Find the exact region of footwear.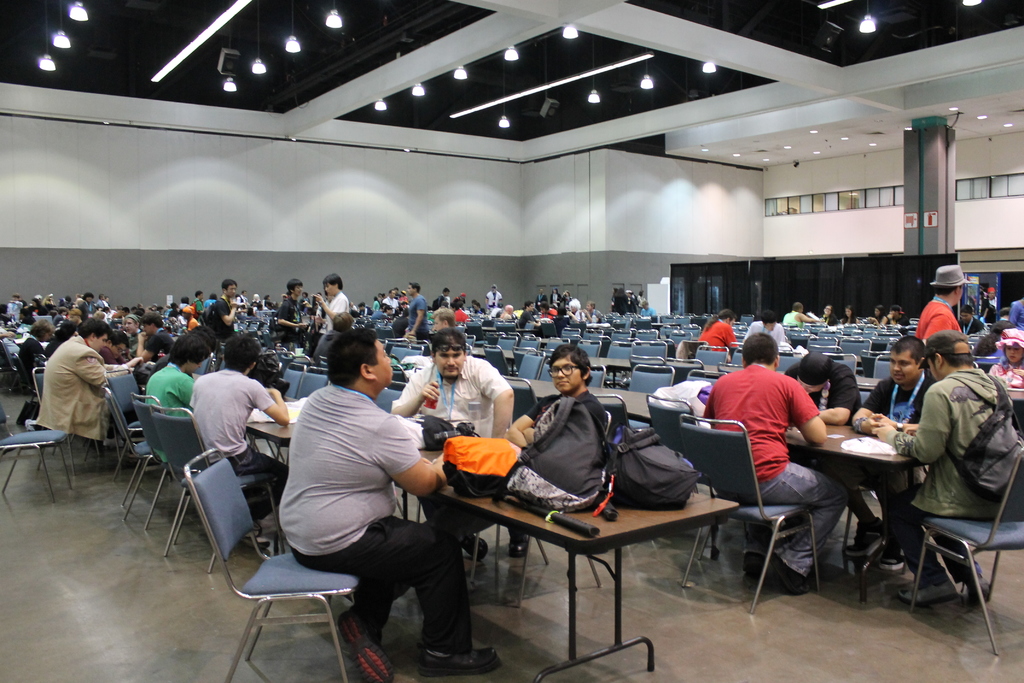
Exact region: box=[769, 548, 807, 597].
